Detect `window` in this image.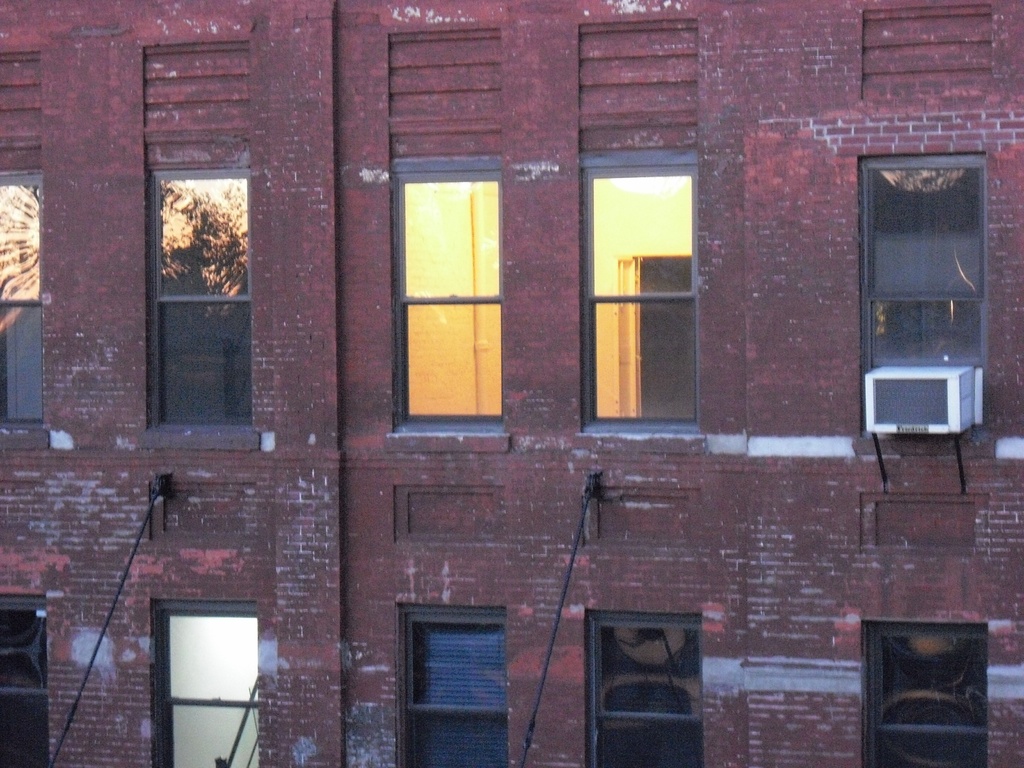
Detection: <bbox>854, 157, 979, 430</bbox>.
